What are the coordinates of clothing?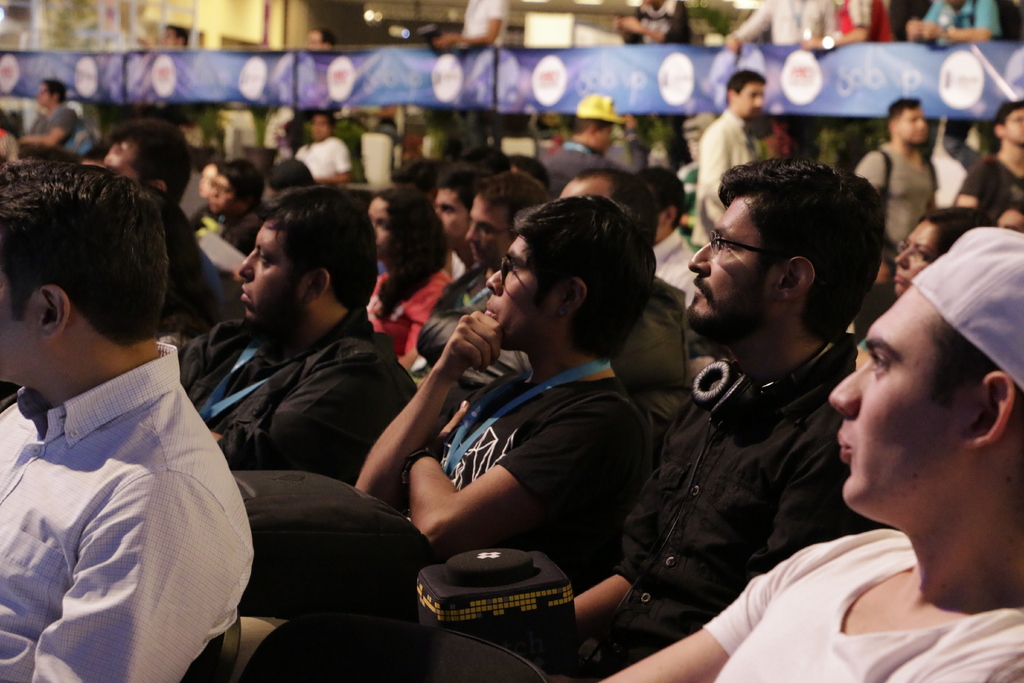
left=458, top=0, right=515, bottom=45.
